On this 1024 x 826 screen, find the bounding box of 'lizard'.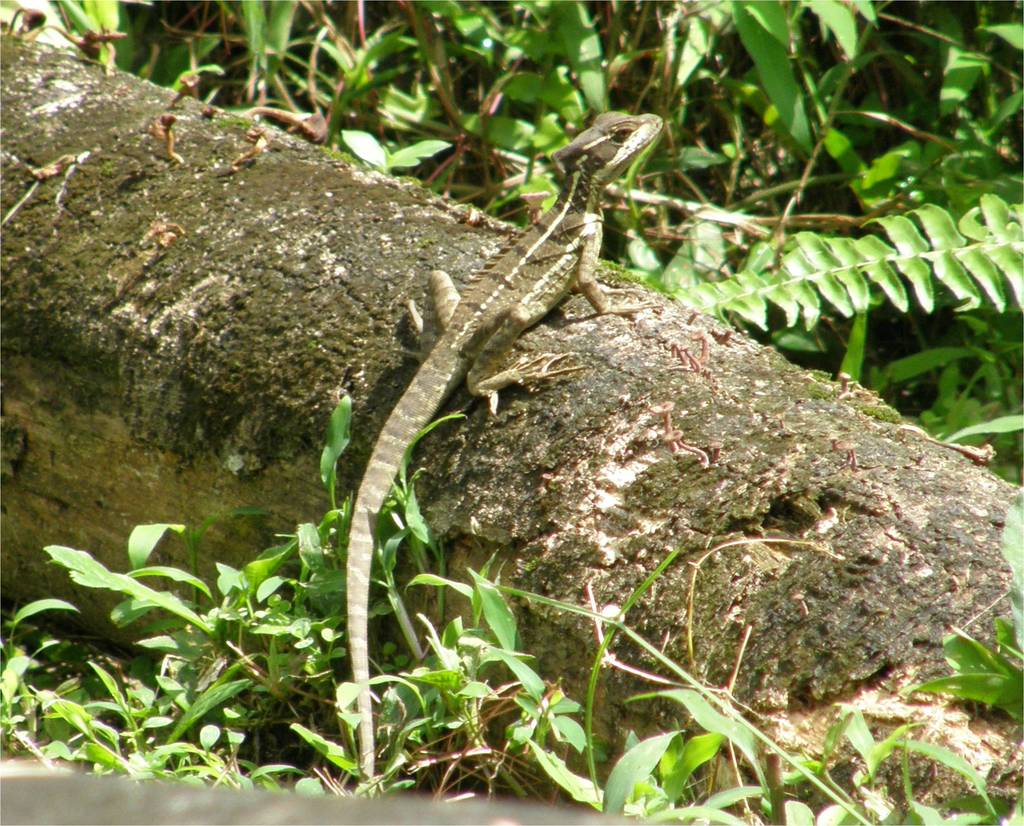
Bounding box: <box>372,118,659,776</box>.
